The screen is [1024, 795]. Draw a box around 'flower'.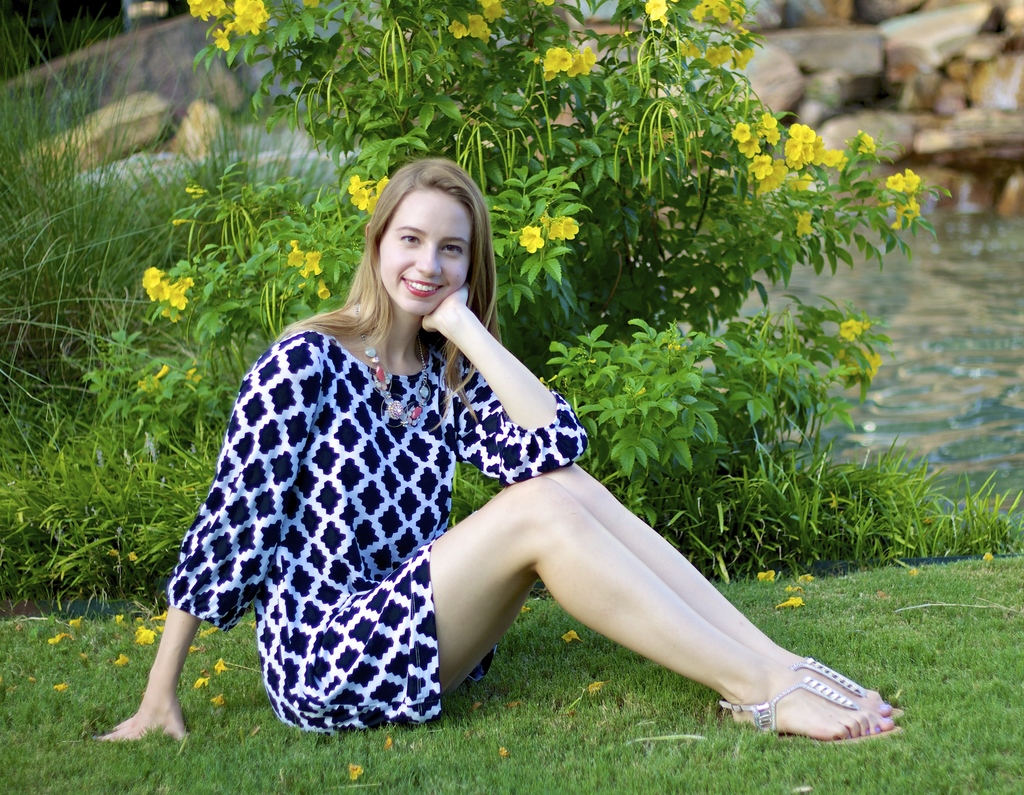
select_region(783, 582, 802, 596).
